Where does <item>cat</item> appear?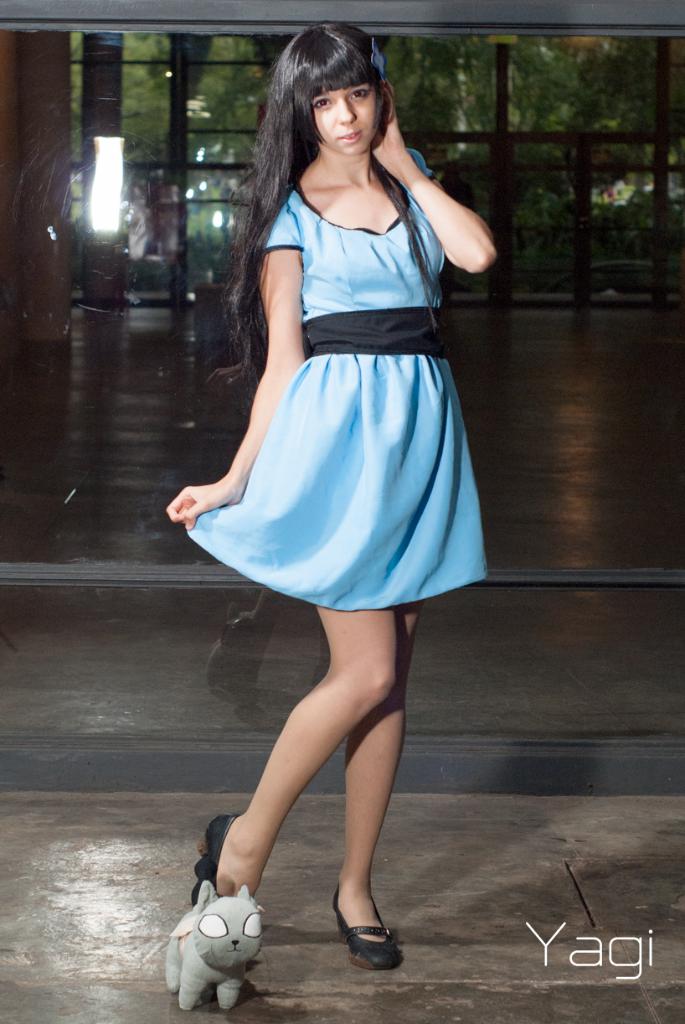
Appears at detection(170, 885, 260, 1007).
